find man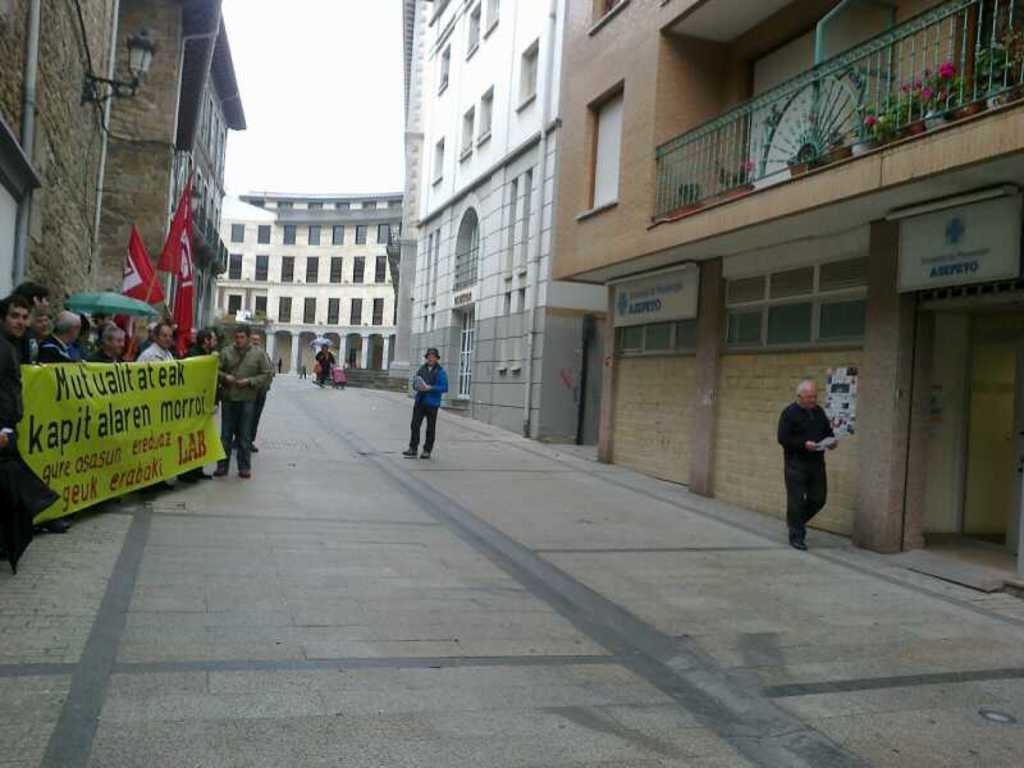
[18, 279, 49, 308]
